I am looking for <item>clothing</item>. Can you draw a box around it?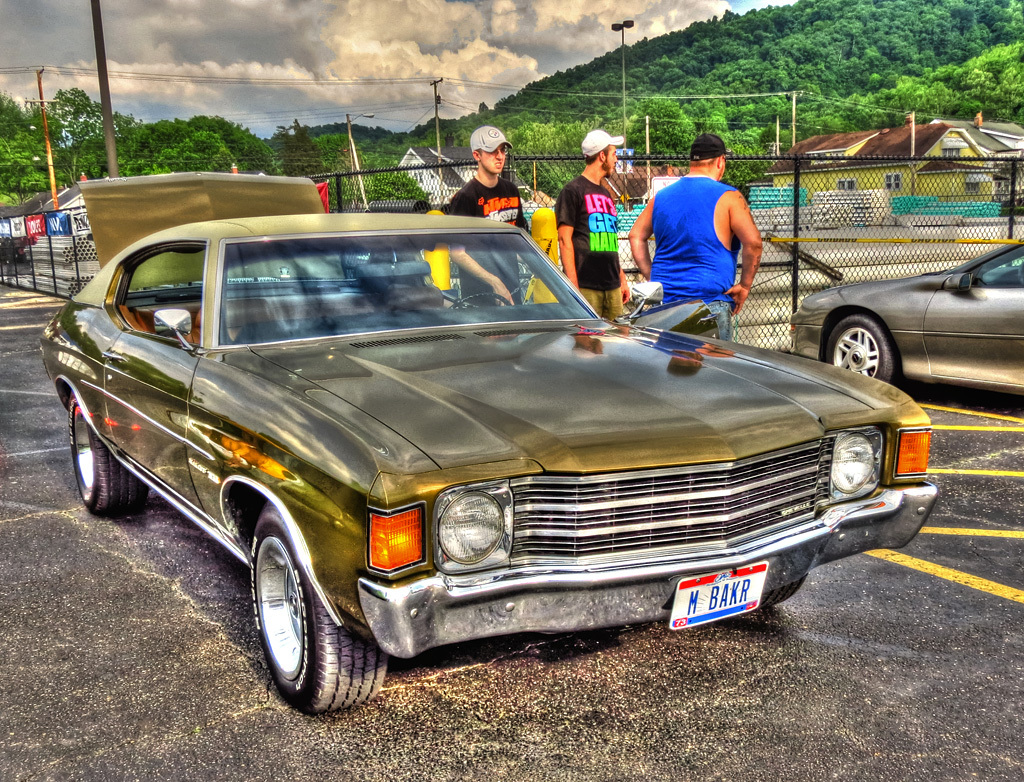
Sure, the bounding box is (418, 209, 449, 293).
